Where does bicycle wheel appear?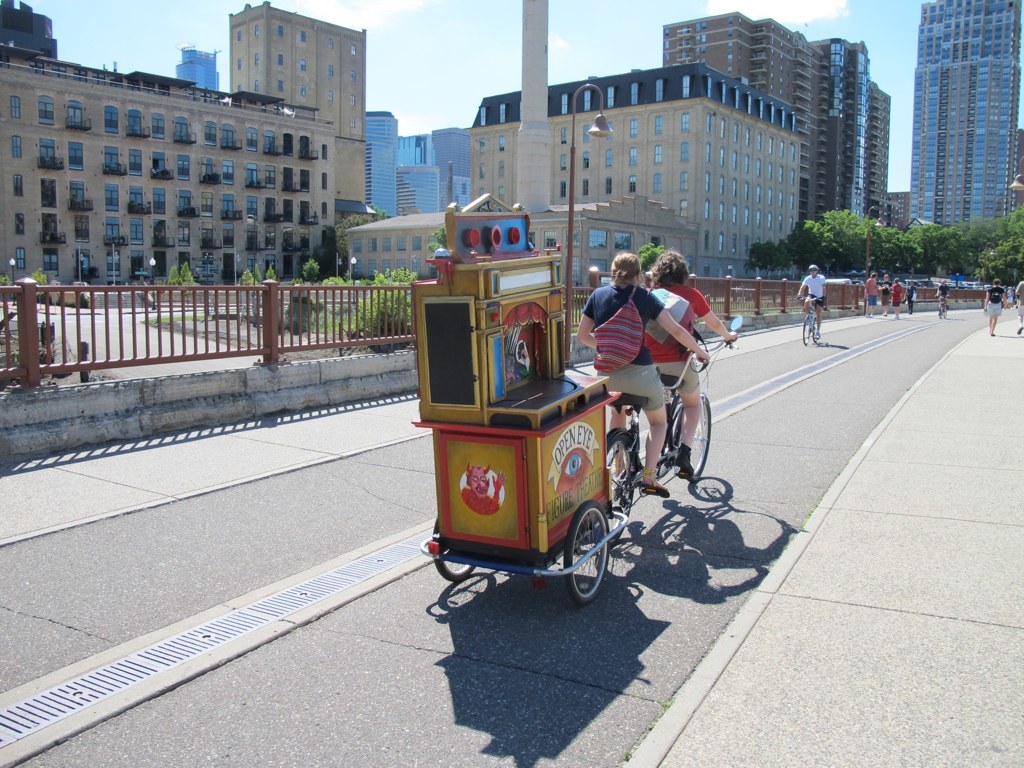
Appears at 569/498/610/602.
